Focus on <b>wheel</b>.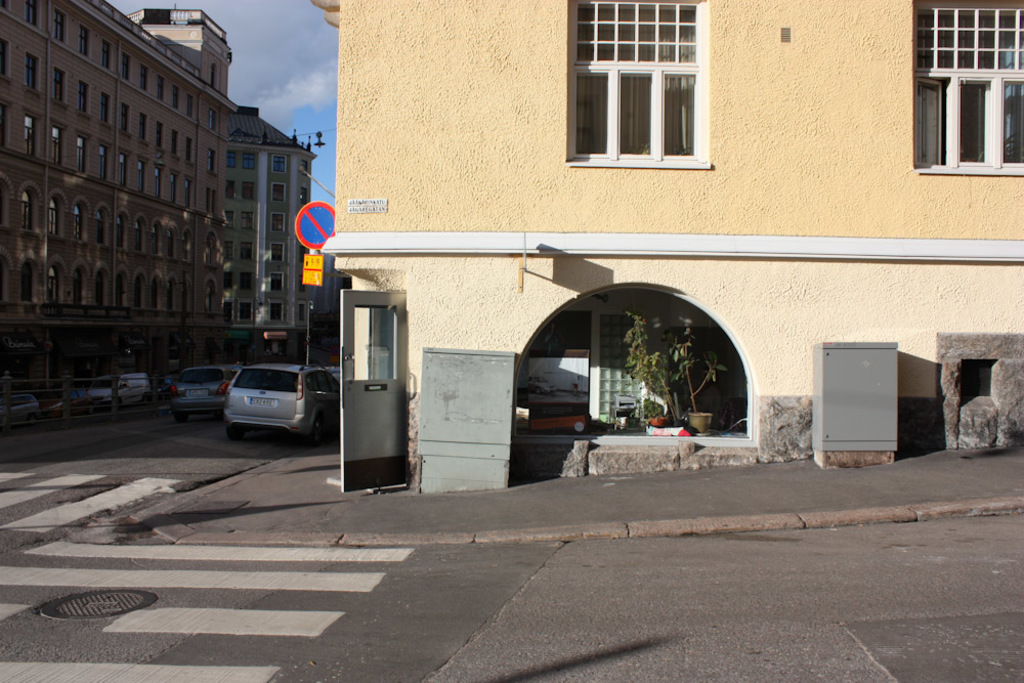
Focused at (173,412,188,423).
